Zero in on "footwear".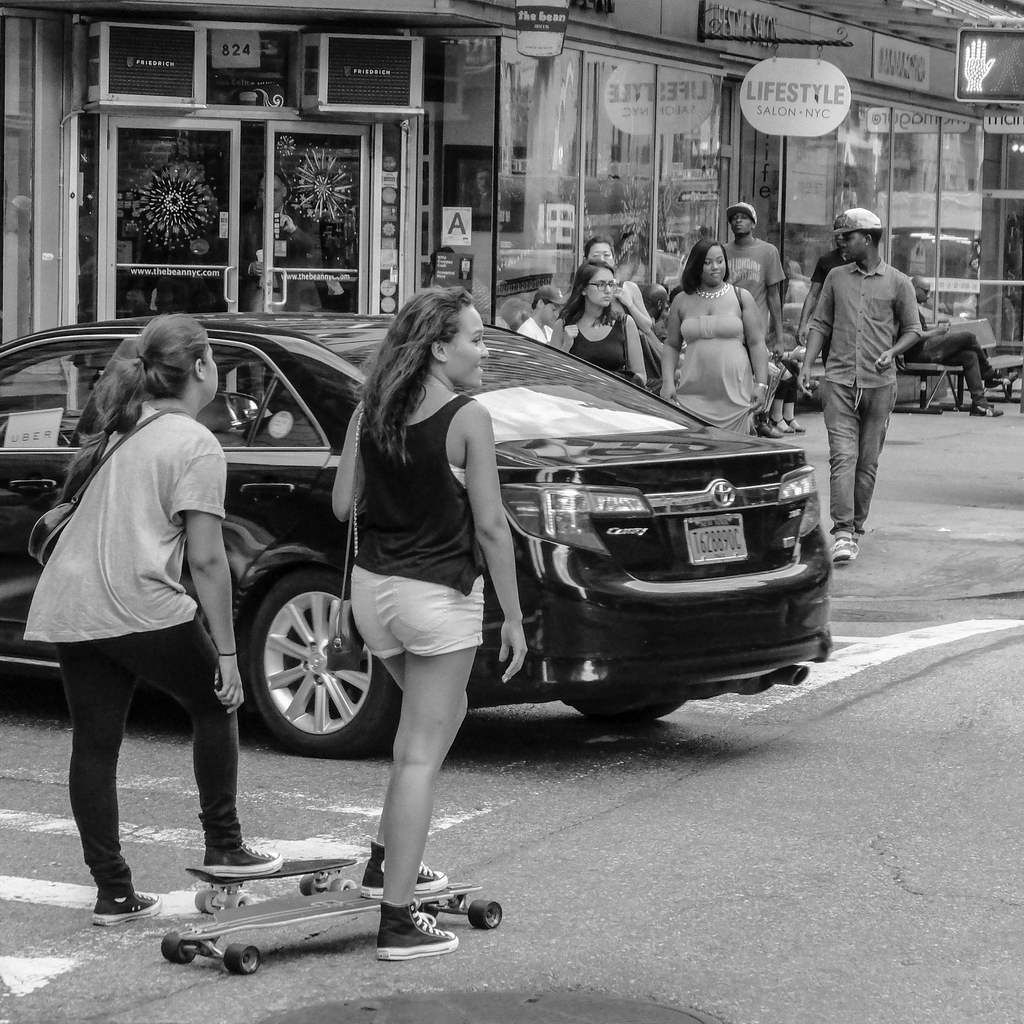
Zeroed in: x1=204 y1=834 x2=279 y2=879.
